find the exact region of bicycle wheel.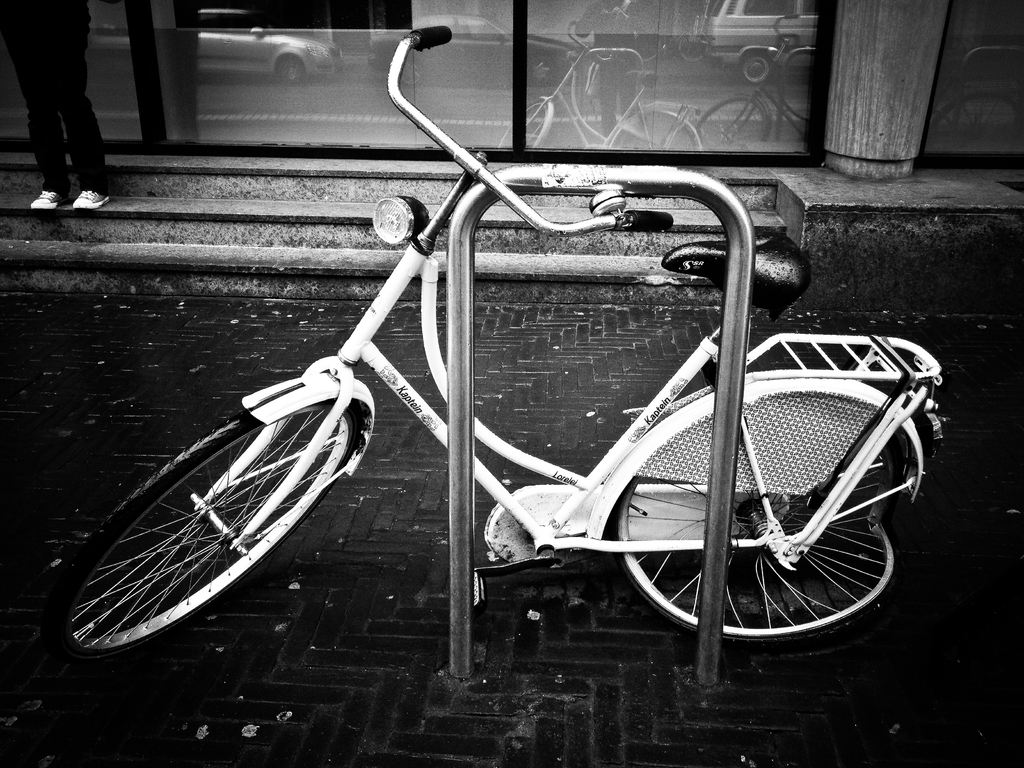
Exact region: box(73, 370, 365, 667).
